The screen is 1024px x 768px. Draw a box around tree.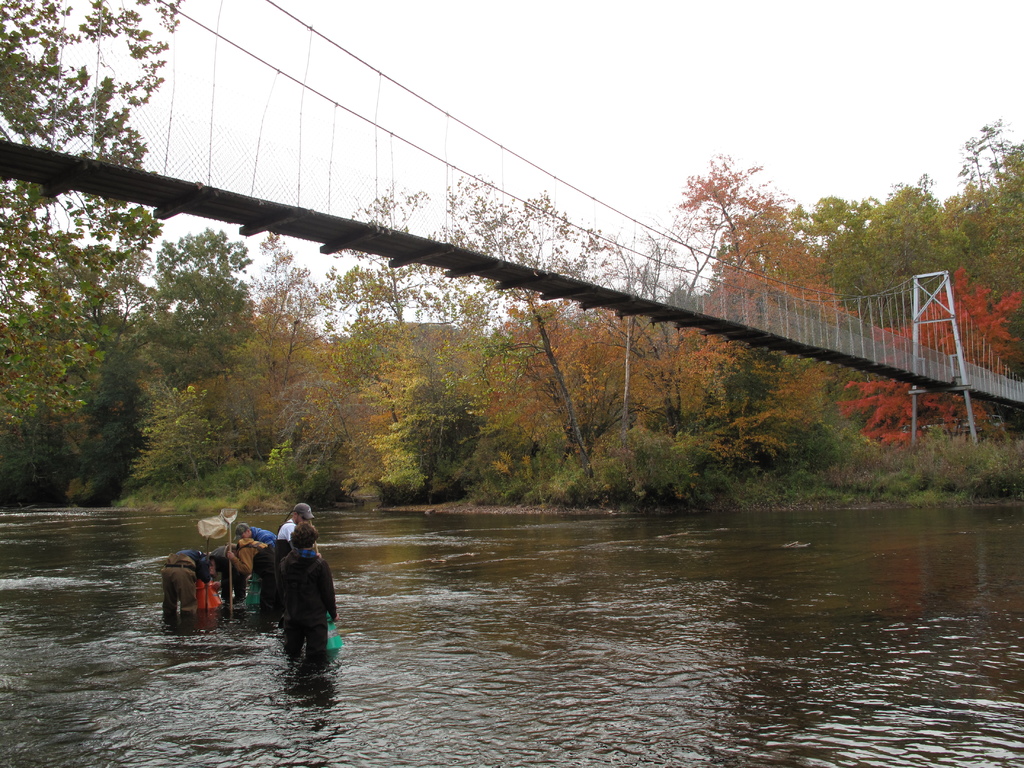
887, 271, 1023, 380.
